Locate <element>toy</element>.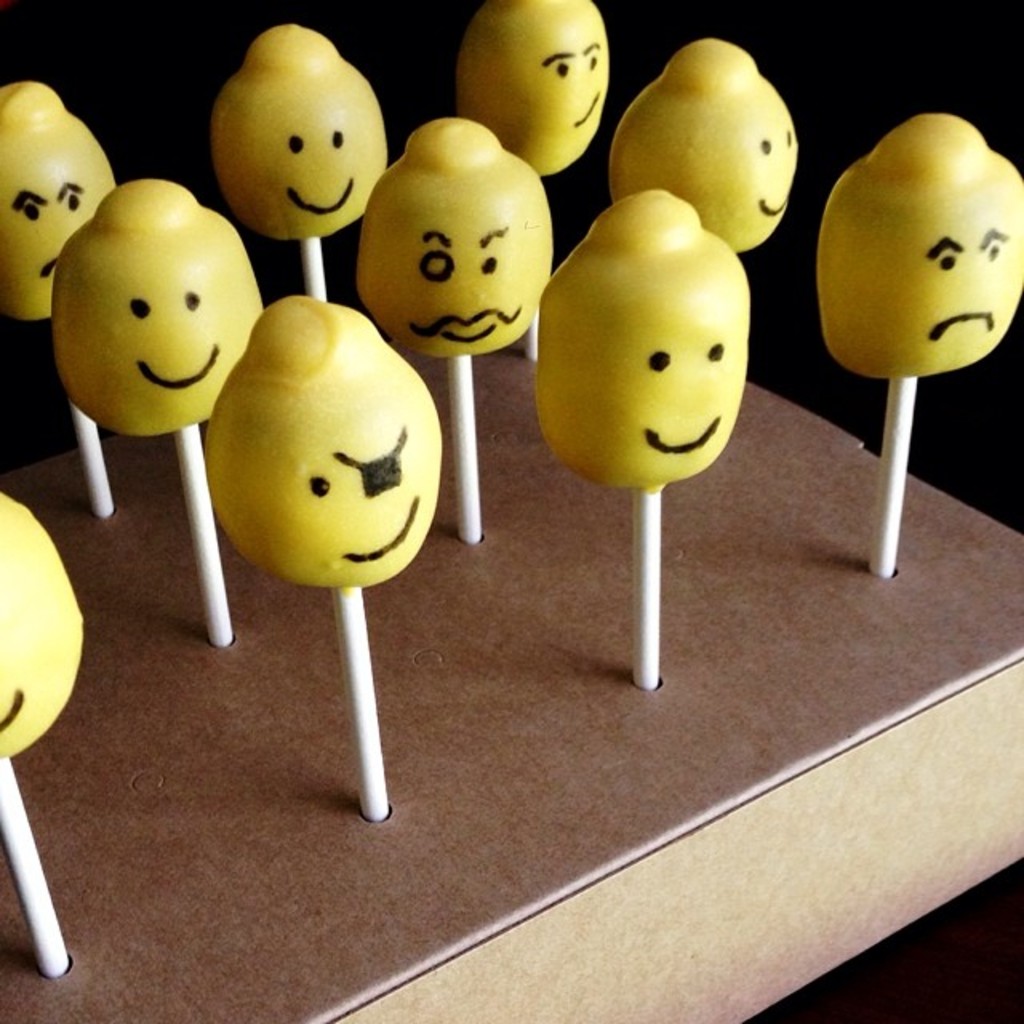
Bounding box: detection(464, 0, 610, 184).
